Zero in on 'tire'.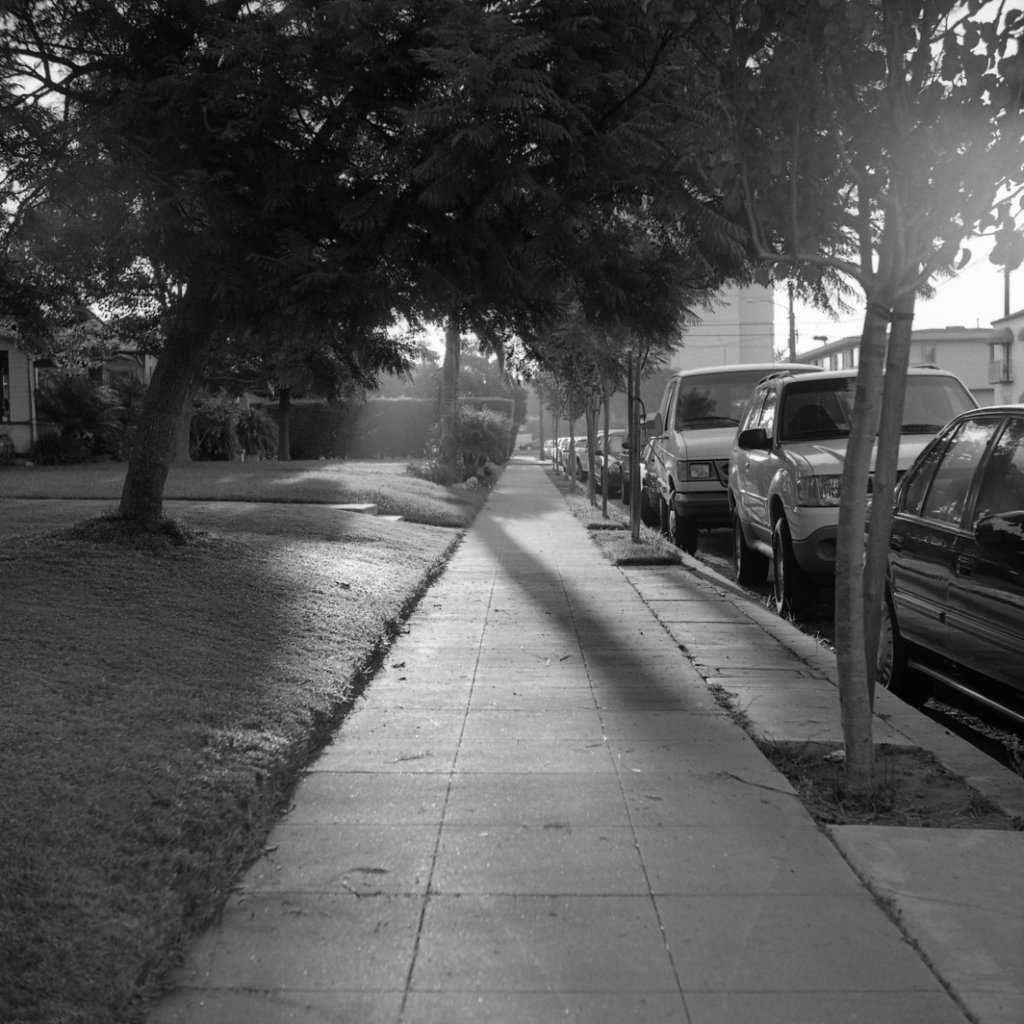
Zeroed in: {"x1": 731, "y1": 522, "x2": 759, "y2": 583}.
